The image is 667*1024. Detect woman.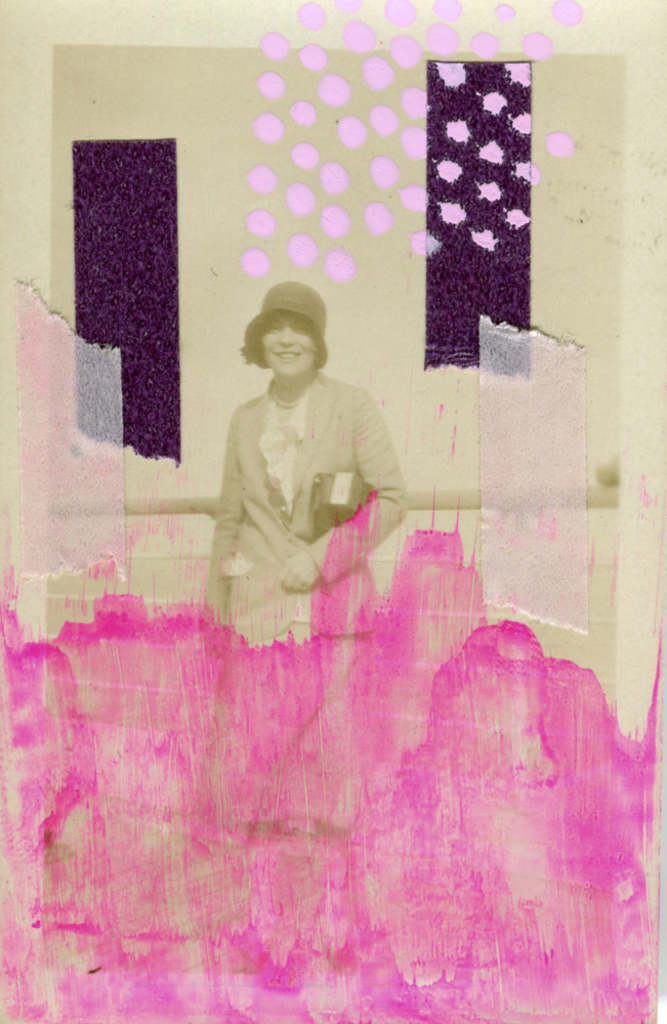
Detection: crop(202, 281, 411, 666).
